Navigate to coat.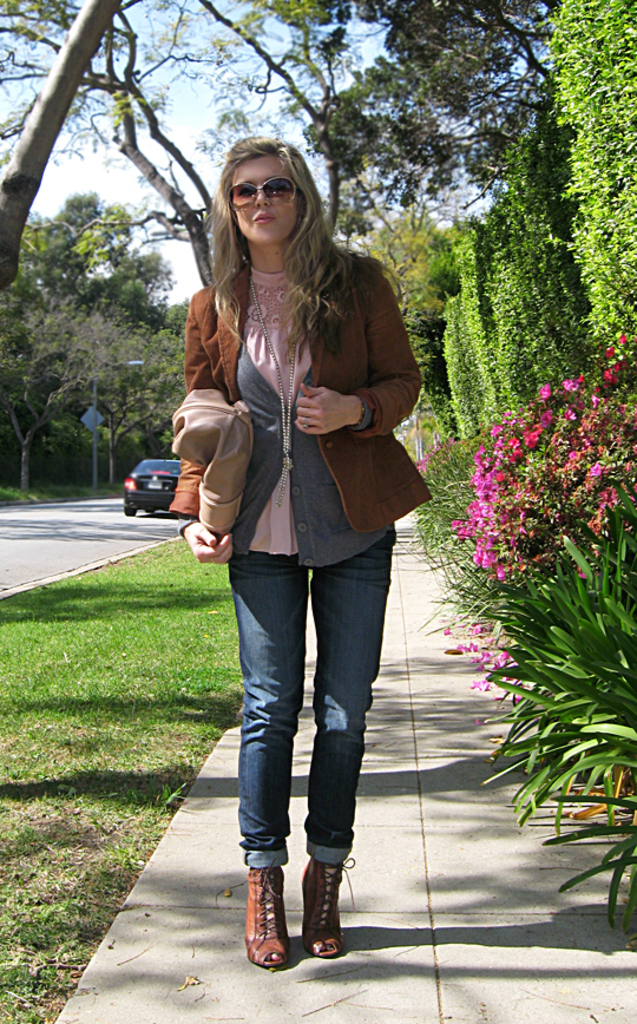
Navigation target: pyautogui.locateOnScreen(157, 185, 418, 592).
